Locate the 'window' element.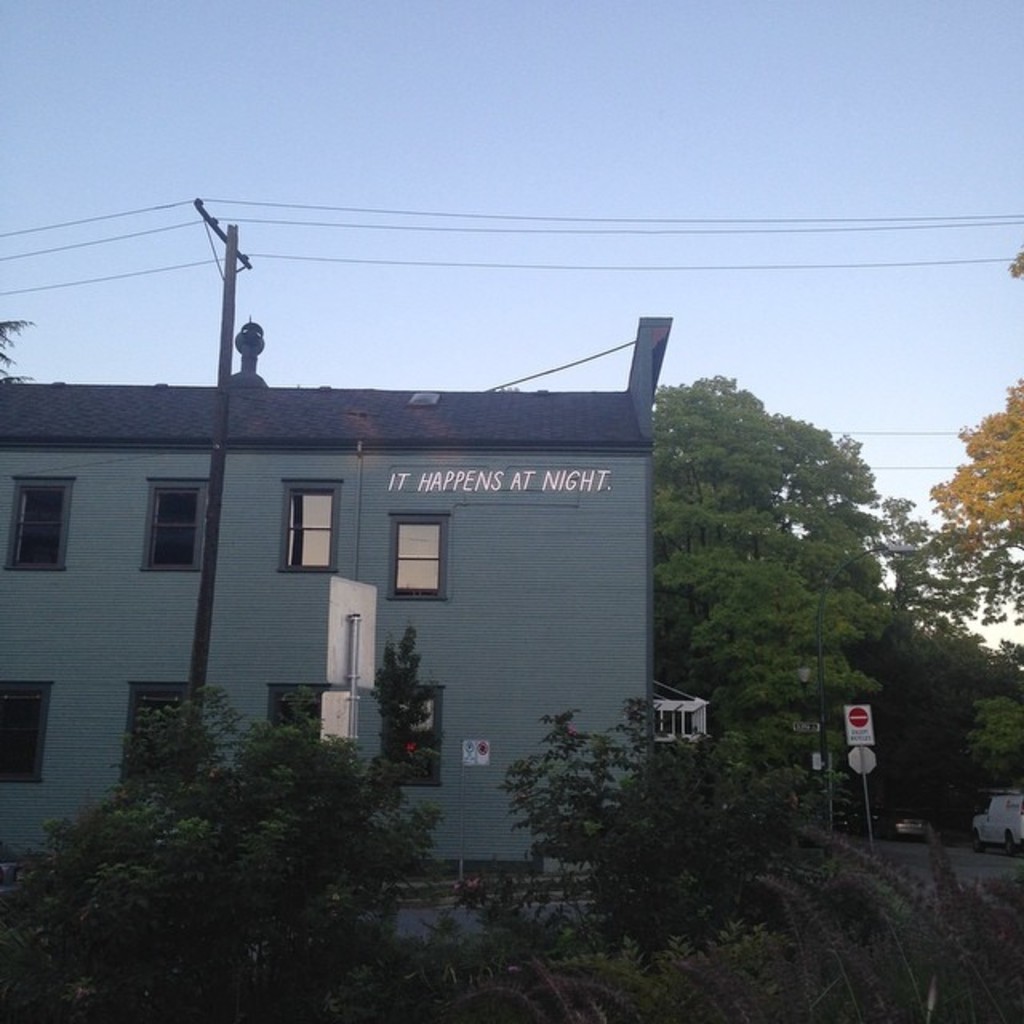
Element bbox: {"x1": 395, "y1": 512, "x2": 446, "y2": 597}.
